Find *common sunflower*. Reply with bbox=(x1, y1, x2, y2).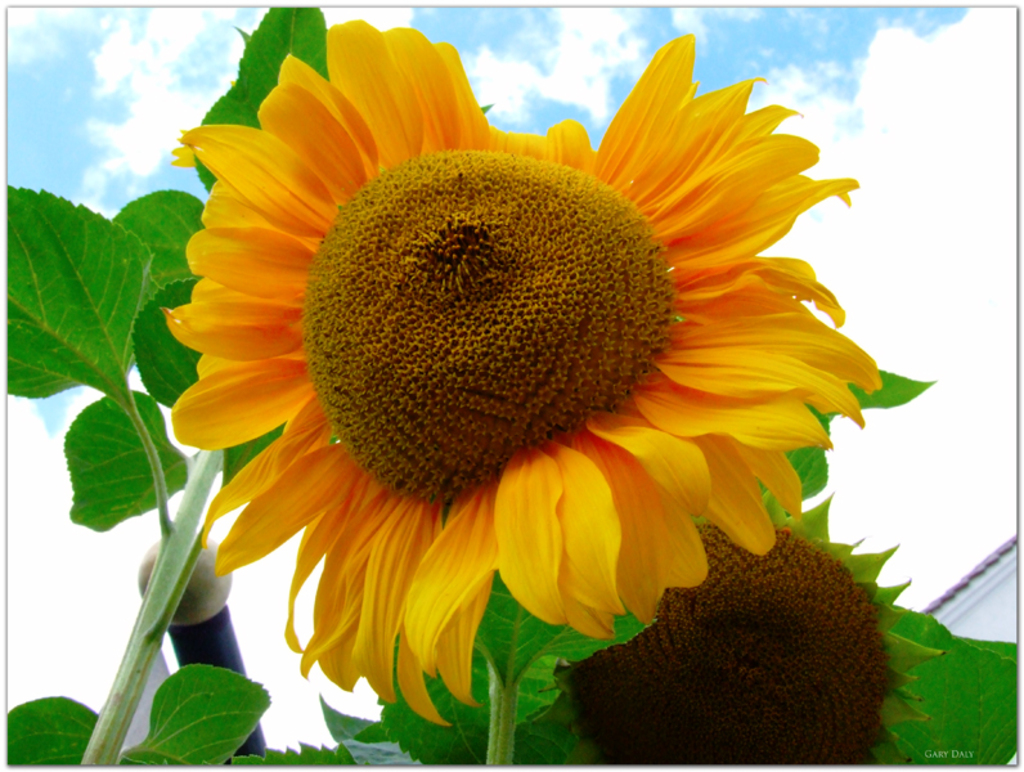
bbox=(158, 14, 885, 728).
